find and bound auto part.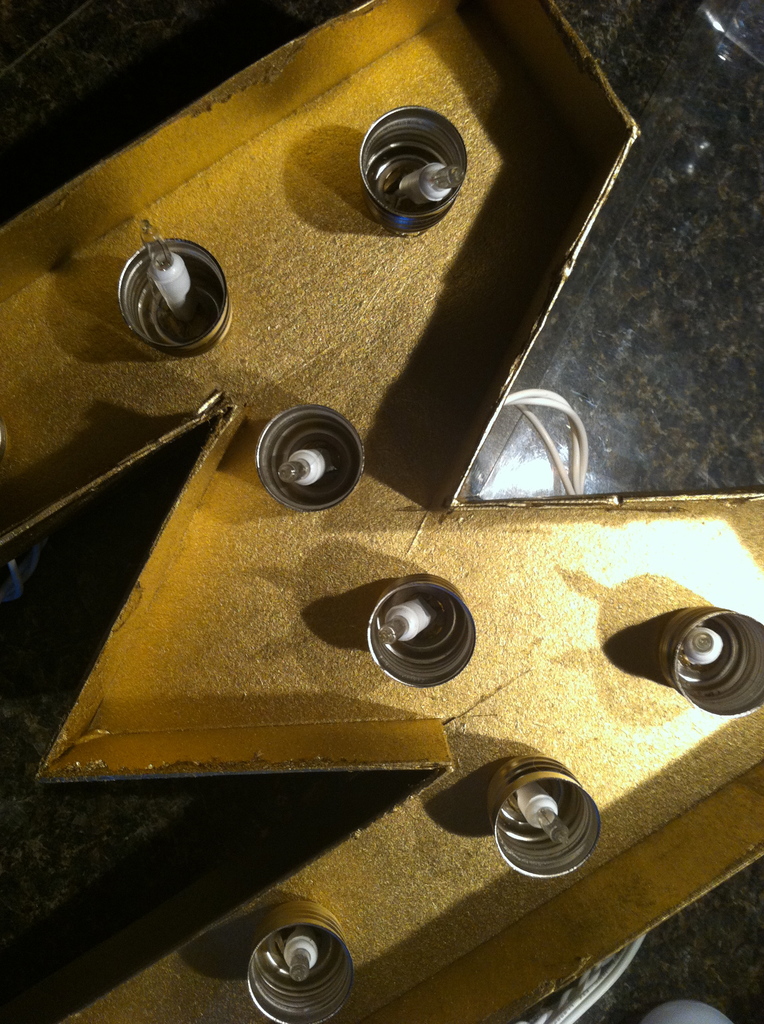
Bound: bbox=[31, 58, 763, 874].
